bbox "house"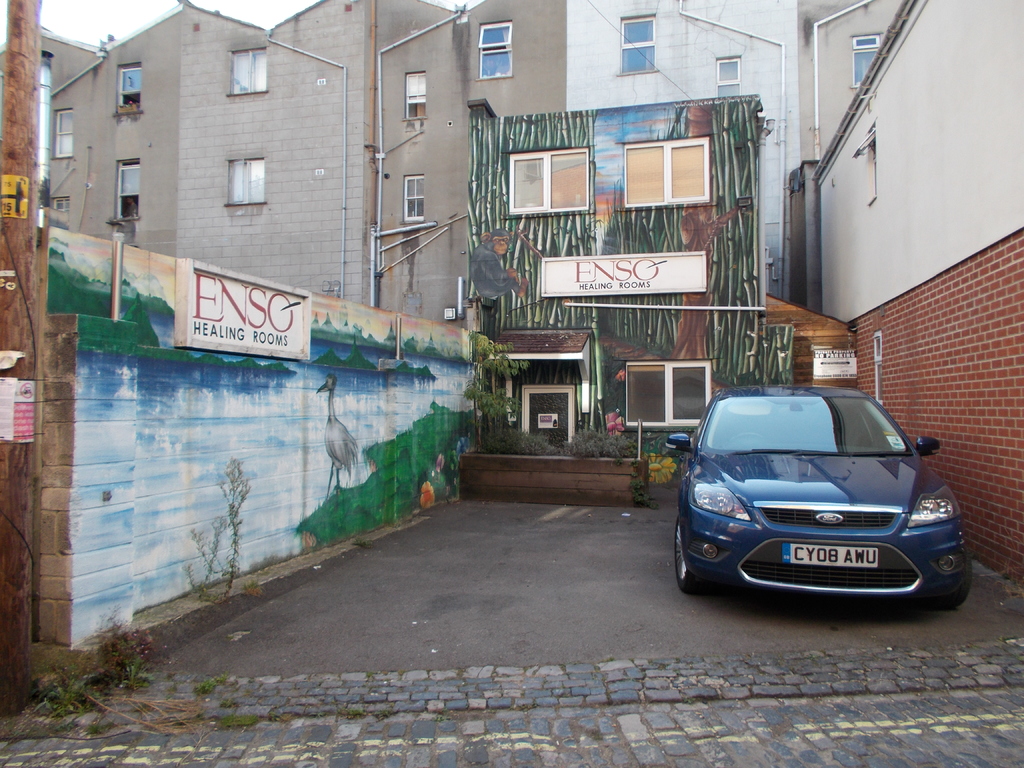
select_region(812, 0, 1023, 583)
